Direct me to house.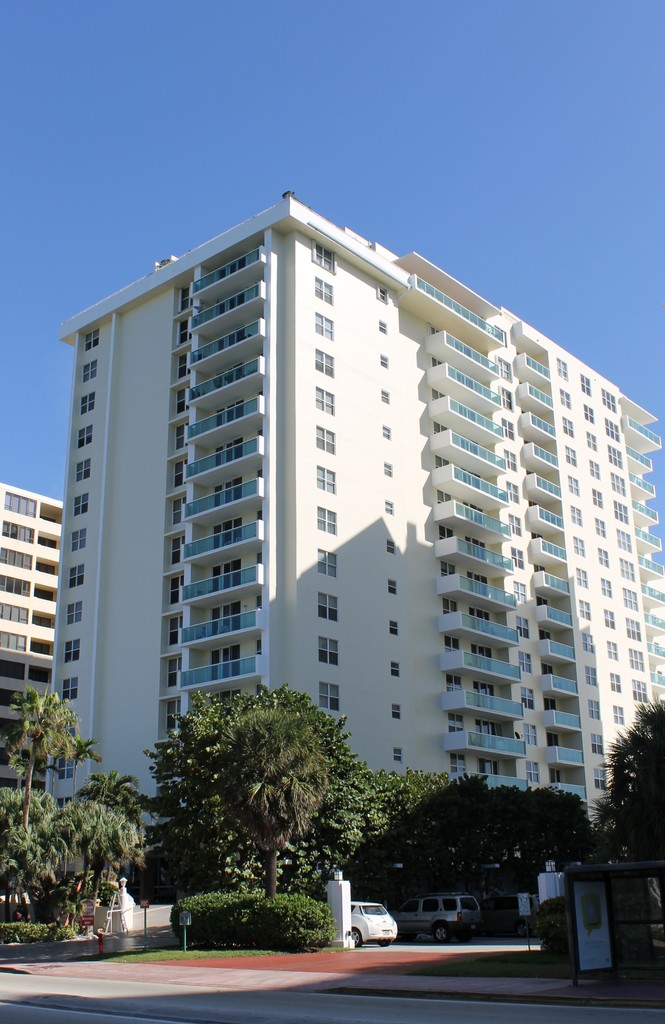
Direction: (left=0, top=474, right=81, bottom=836).
